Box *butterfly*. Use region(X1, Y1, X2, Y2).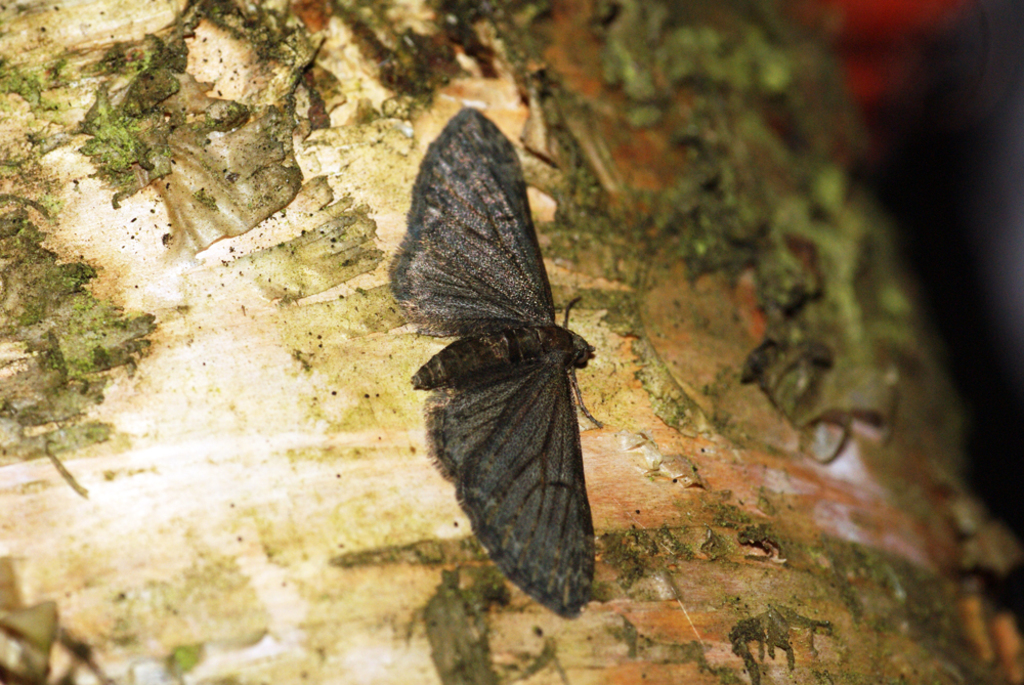
region(380, 81, 628, 637).
